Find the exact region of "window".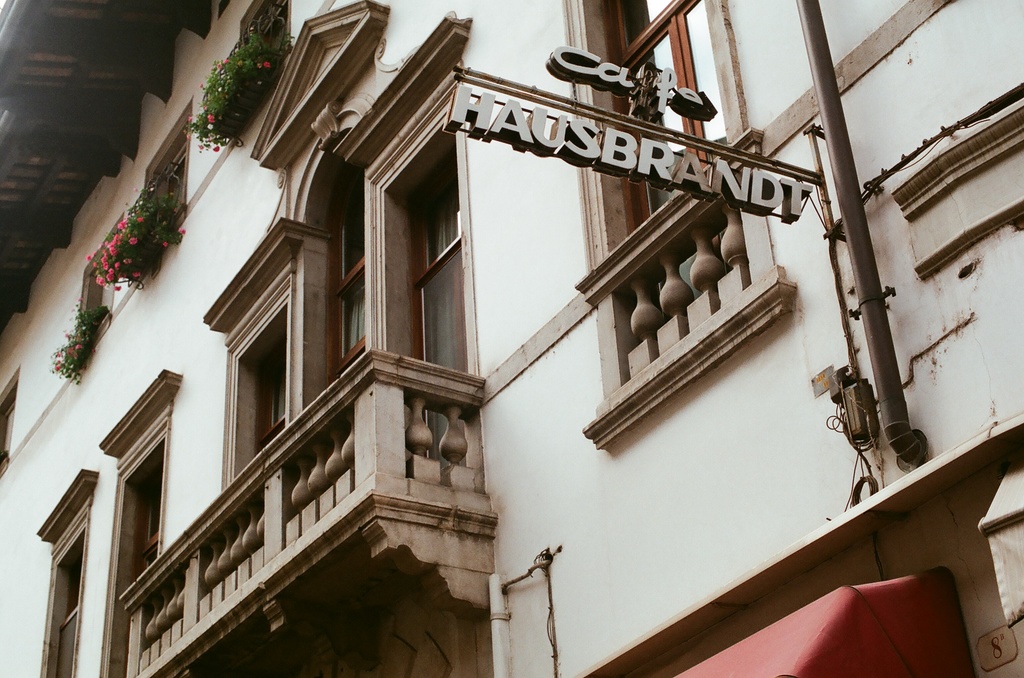
Exact region: (left=409, top=148, right=471, bottom=469).
